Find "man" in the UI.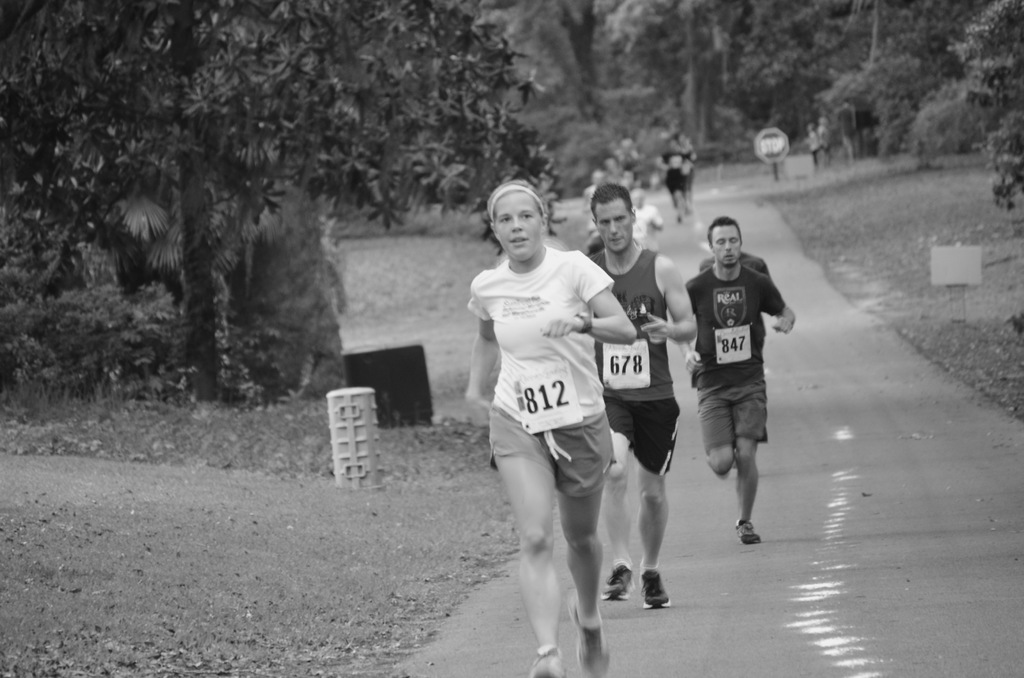
UI element at 663, 210, 797, 549.
